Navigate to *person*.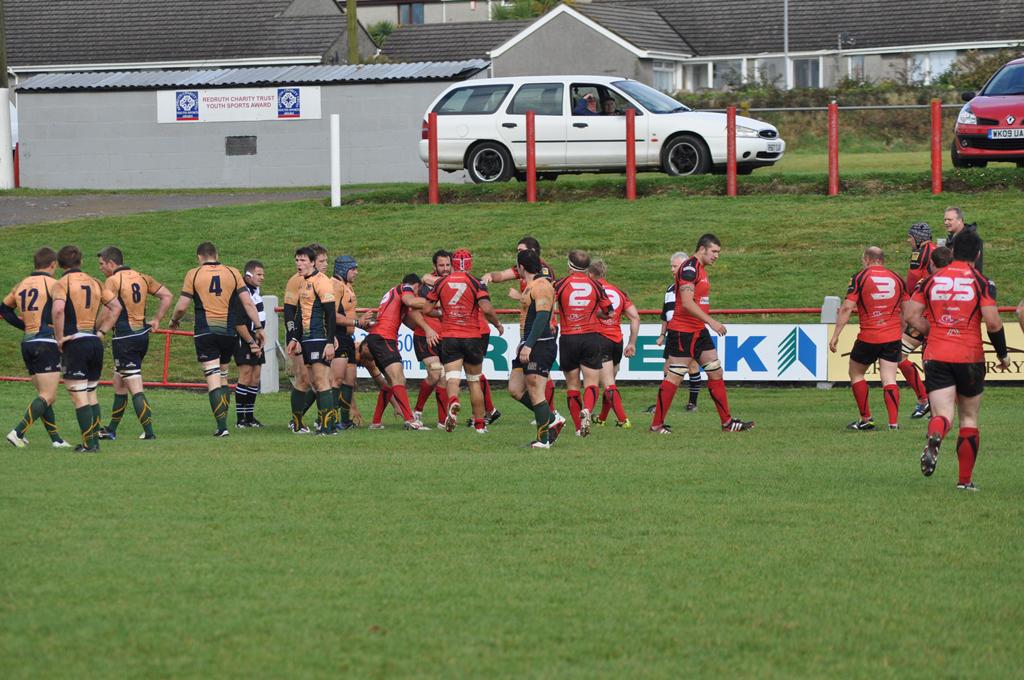
Navigation target: 231:260:265:430.
